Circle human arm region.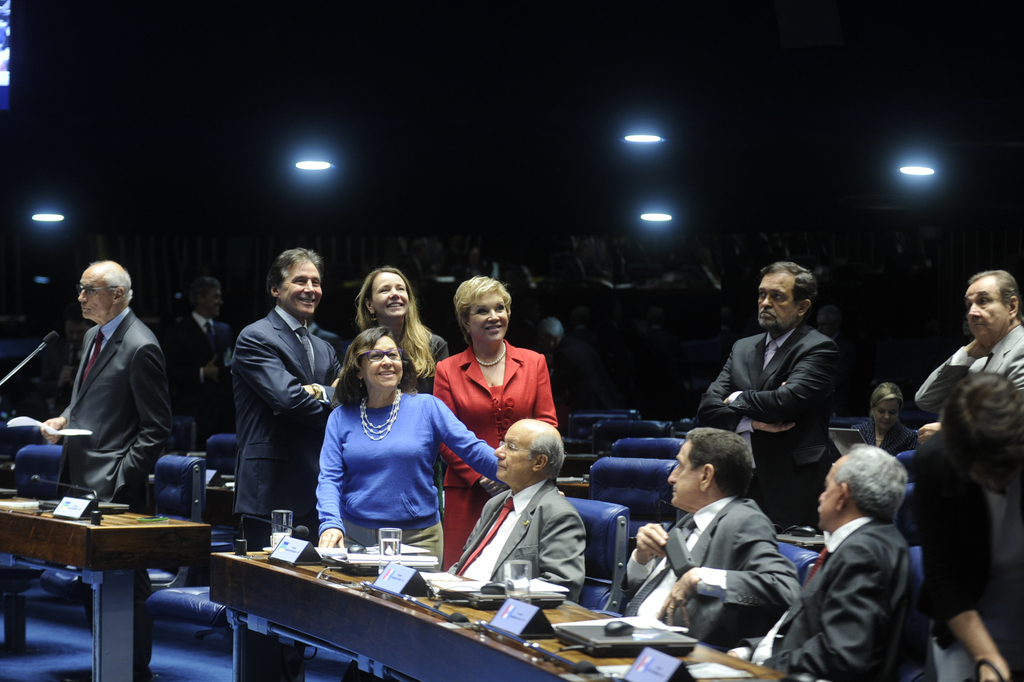
Region: {"left": 429, "top": 399, "right": 497, "bottom": 481}.
